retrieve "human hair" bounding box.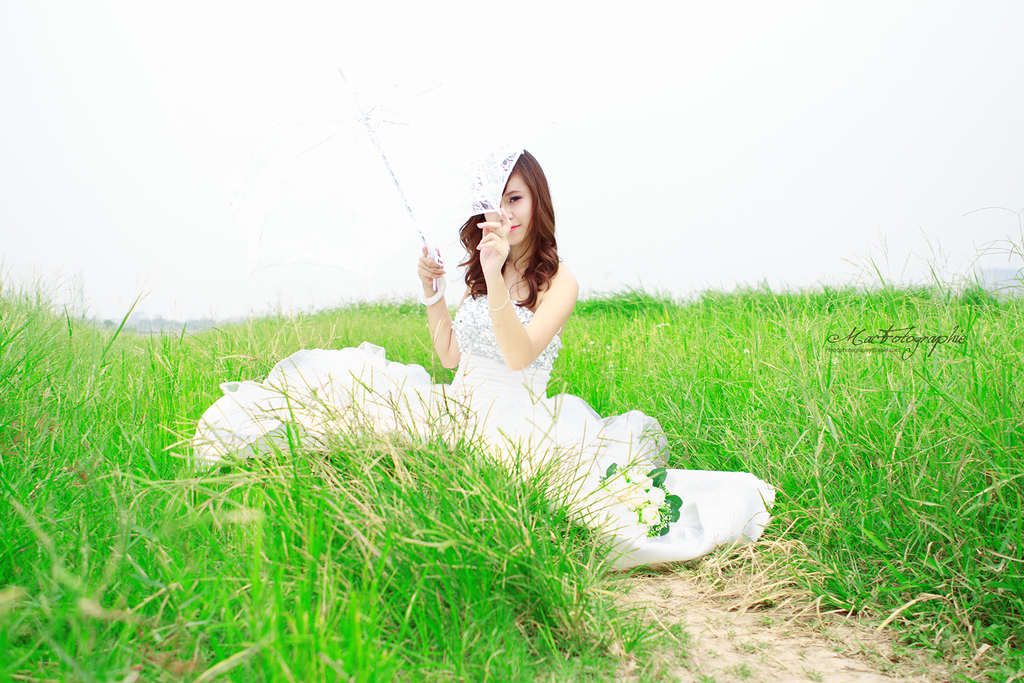
Bounding box: 468,149,563,326.
